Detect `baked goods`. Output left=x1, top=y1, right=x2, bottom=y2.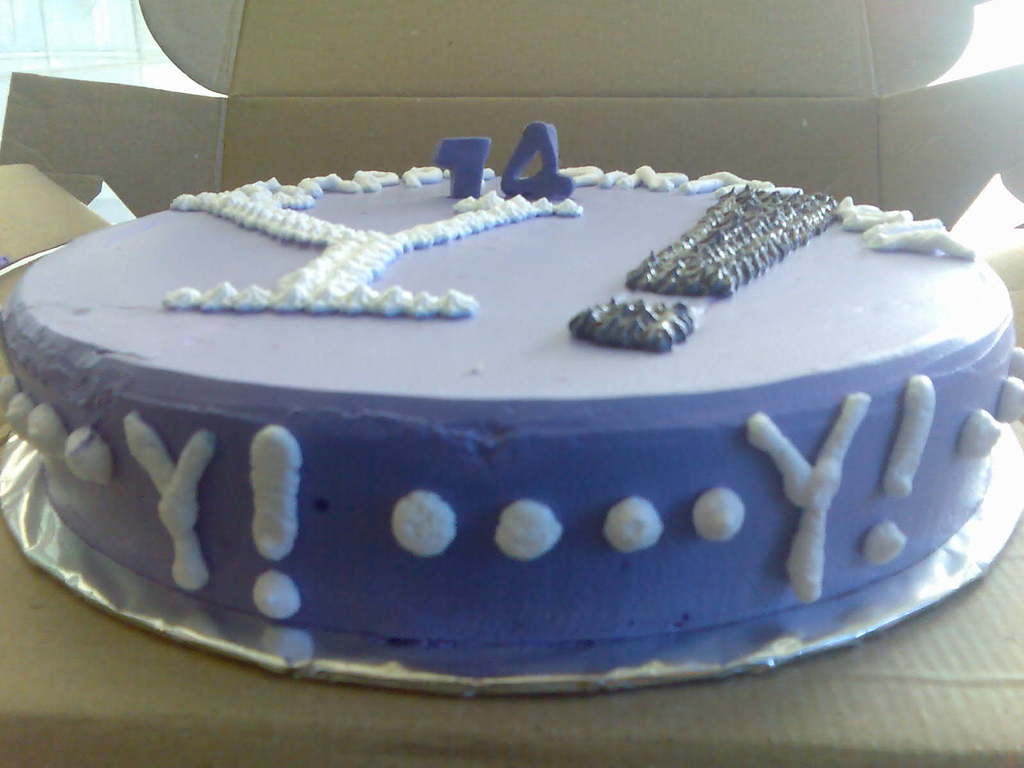
left=0, top=115, right=1023, bottom=676.
